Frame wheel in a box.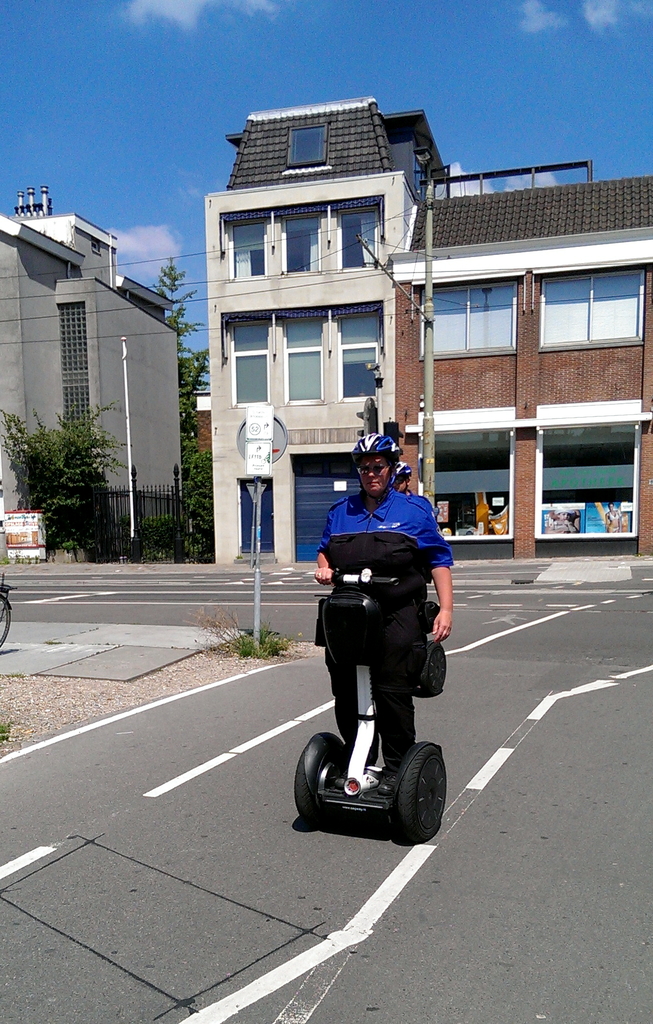
BBox(396, 746, 447, 842).
